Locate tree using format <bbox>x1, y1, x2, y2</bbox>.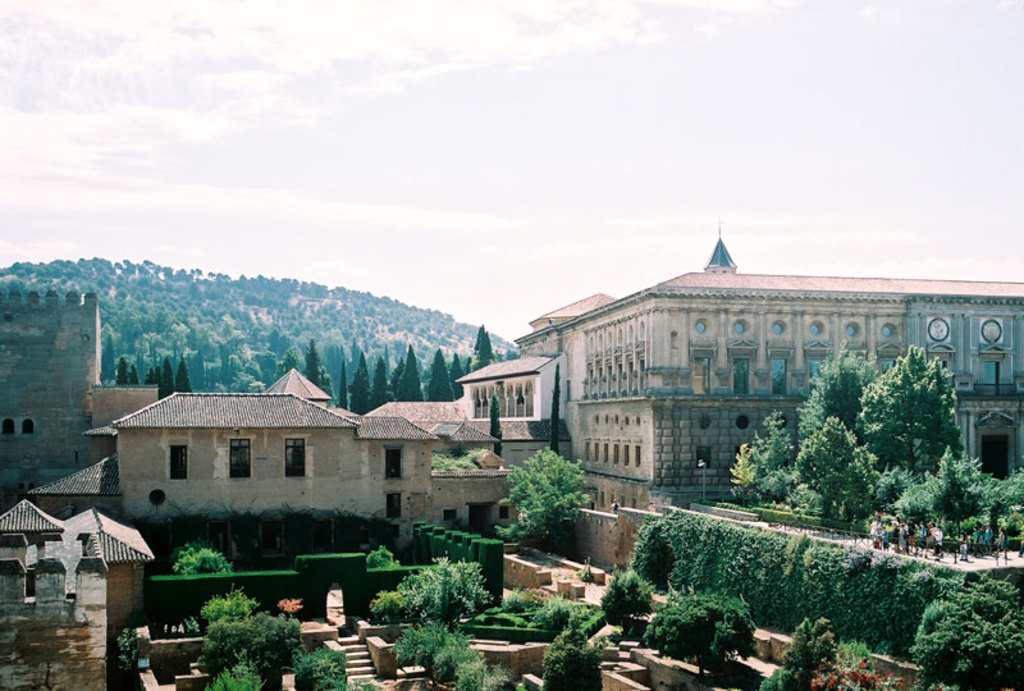
<bbox>475, 328, 490, 376</bbox>.
